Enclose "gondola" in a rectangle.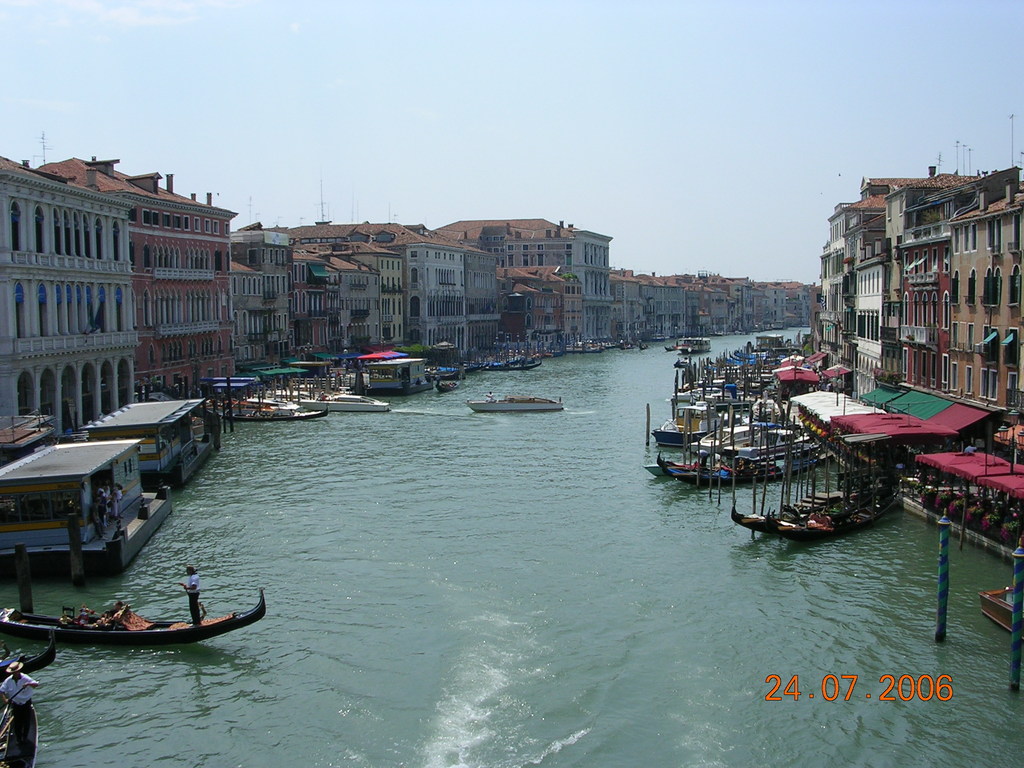
(480, 356, 545, 371).
